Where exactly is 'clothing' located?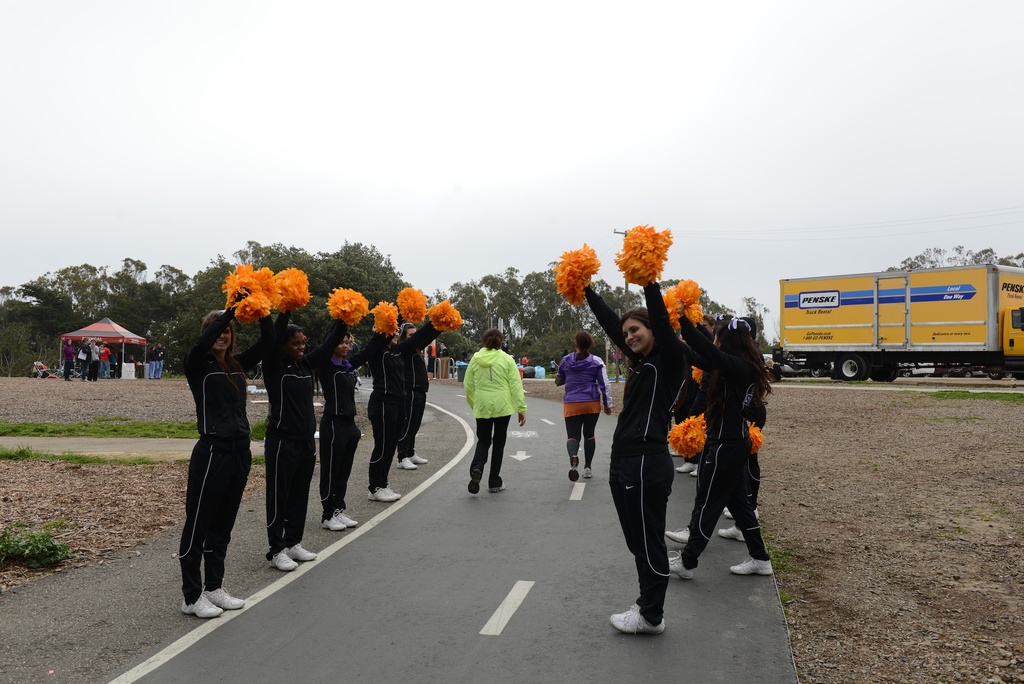
Its bounding box is x1=676 y1=307 x2=774 y2=578.
